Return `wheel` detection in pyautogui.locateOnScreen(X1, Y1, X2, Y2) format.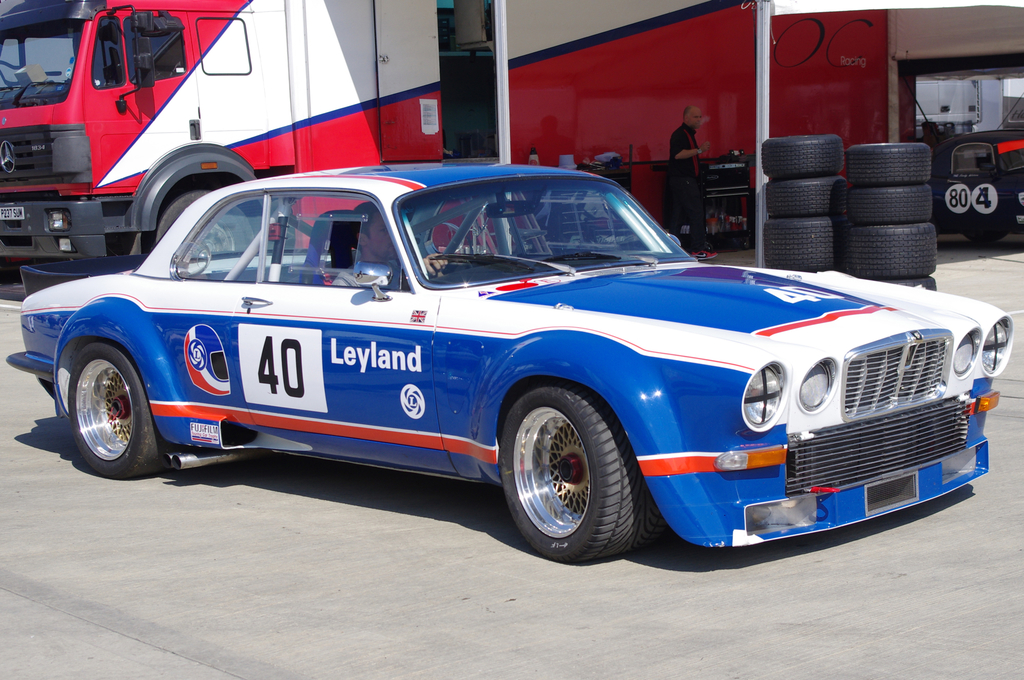
pyautogui.locateOnScreen(499, 382, 663, 565).
